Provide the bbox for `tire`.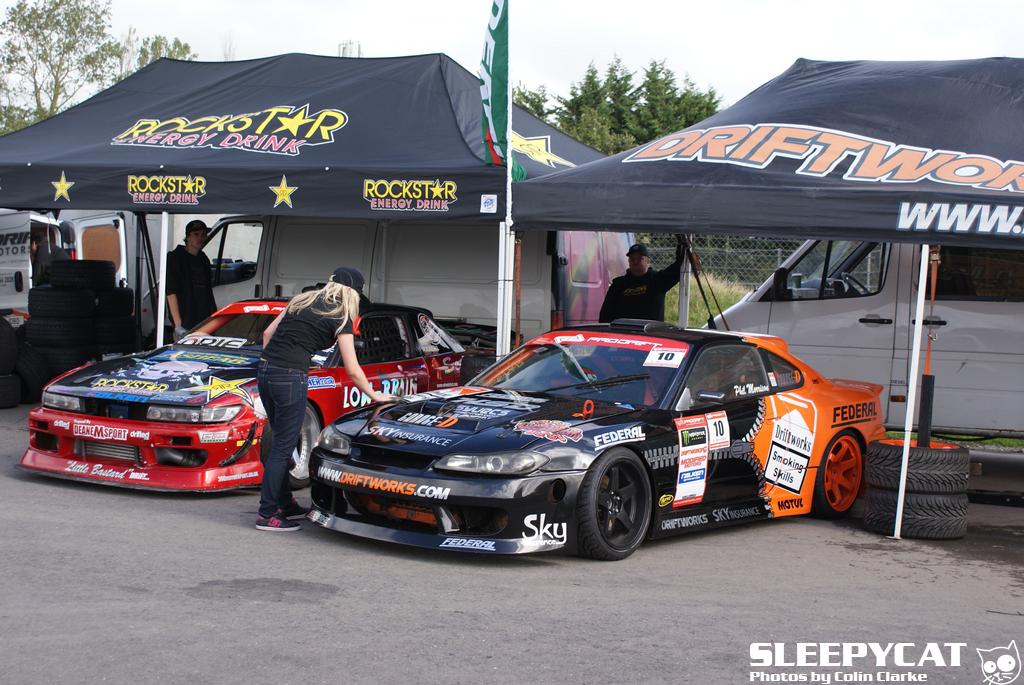
575, 447, 652, 557.
